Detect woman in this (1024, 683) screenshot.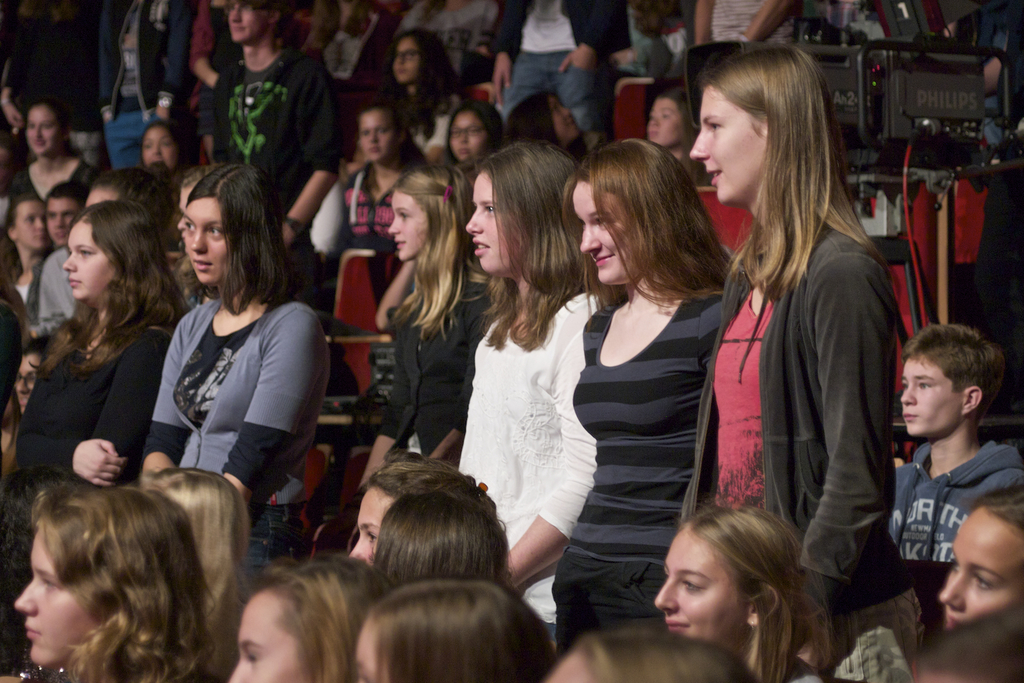
Detection: bbox=[383, 26, 461, 165].
